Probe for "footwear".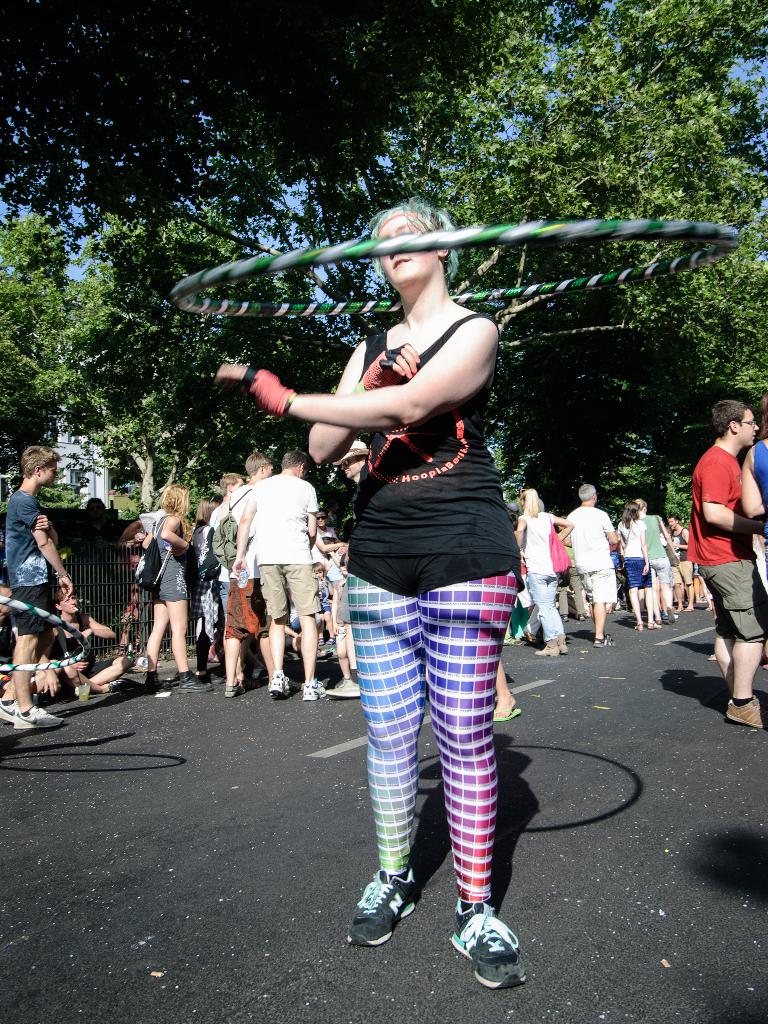
Probe result: 222/683/245/697.
